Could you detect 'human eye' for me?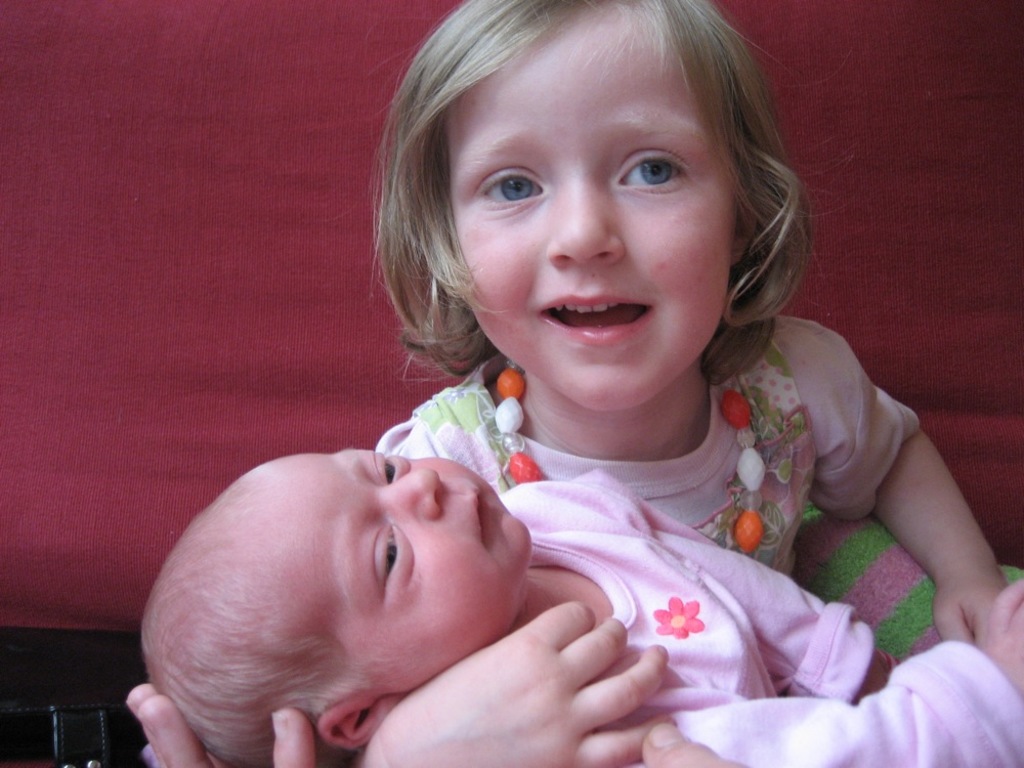
Detection result: [left=472, top=169, right=552, bottom=211].
